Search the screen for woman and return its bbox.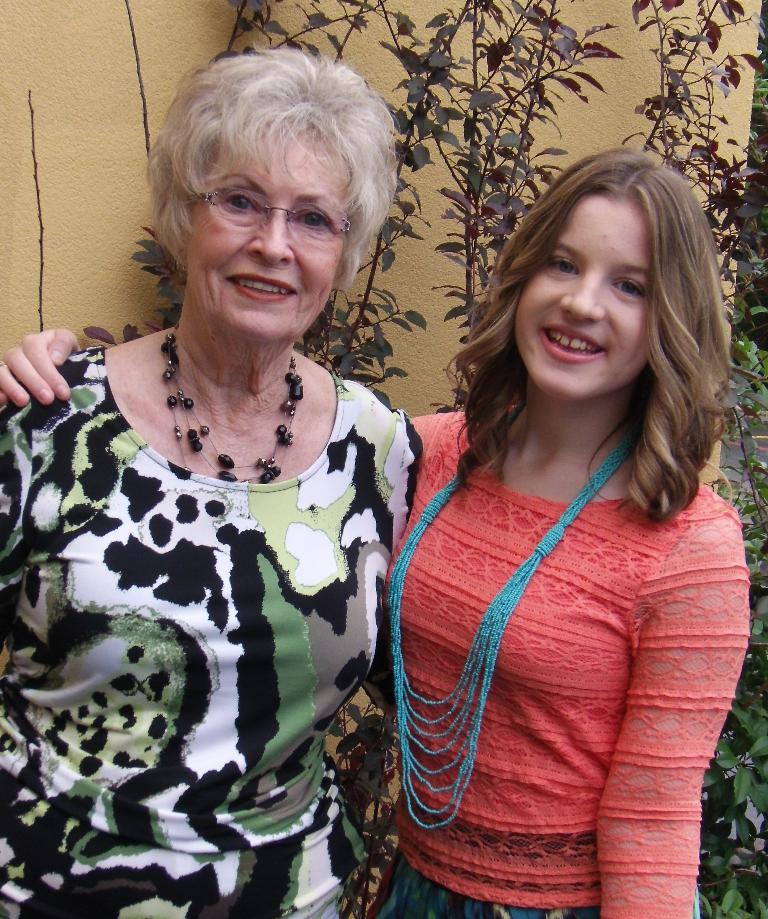
Found: crop(0, 142, 759, 918).
